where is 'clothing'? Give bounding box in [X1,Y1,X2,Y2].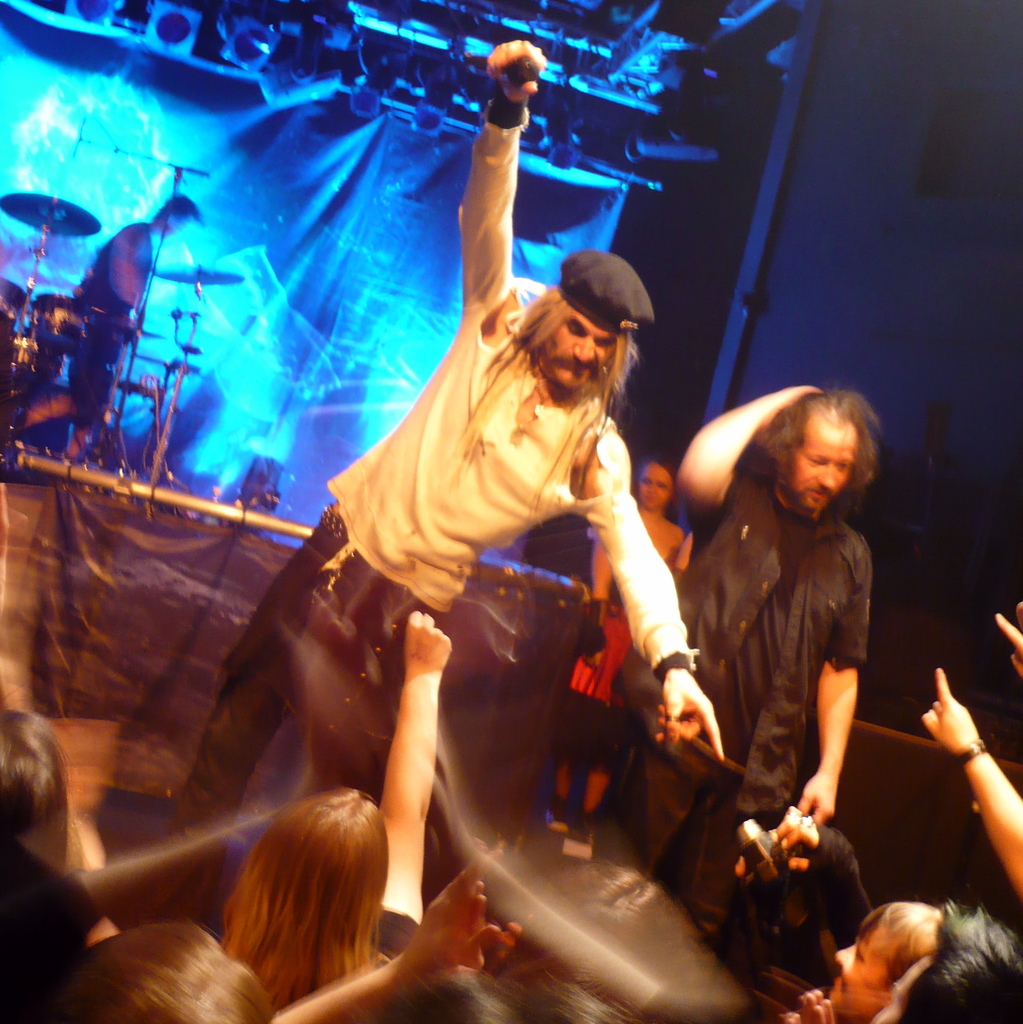
[165,102,684,849].
